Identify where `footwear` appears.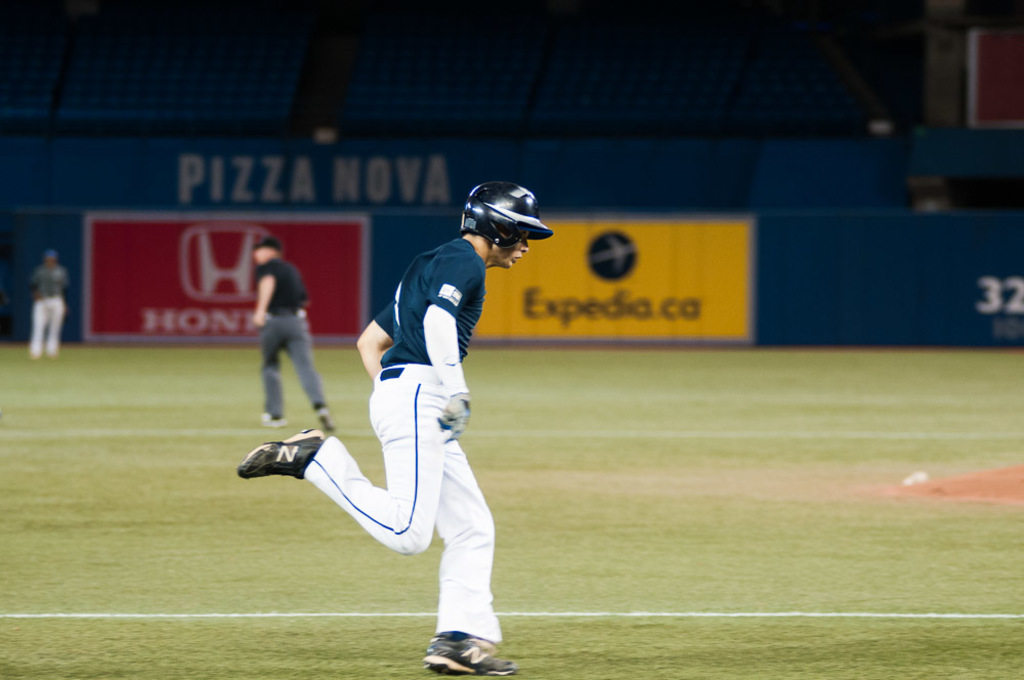
Appears at select_region(233, 427, 327, 480).
